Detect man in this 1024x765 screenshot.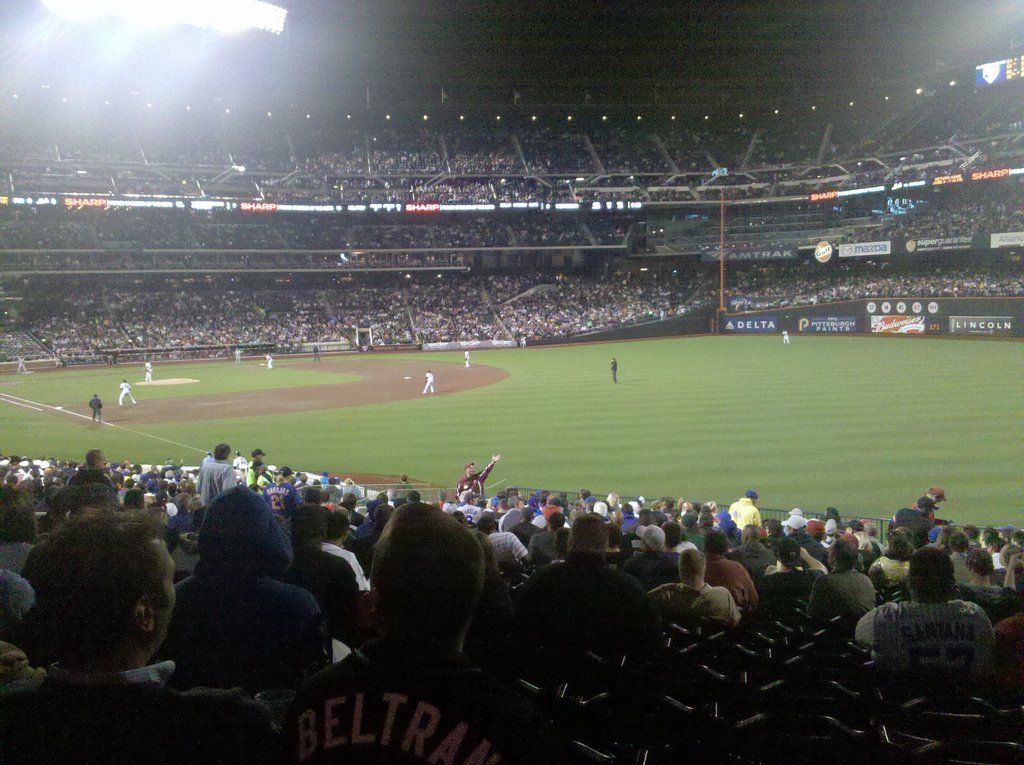
Detection: Rect(59, 451, 116, 492).
